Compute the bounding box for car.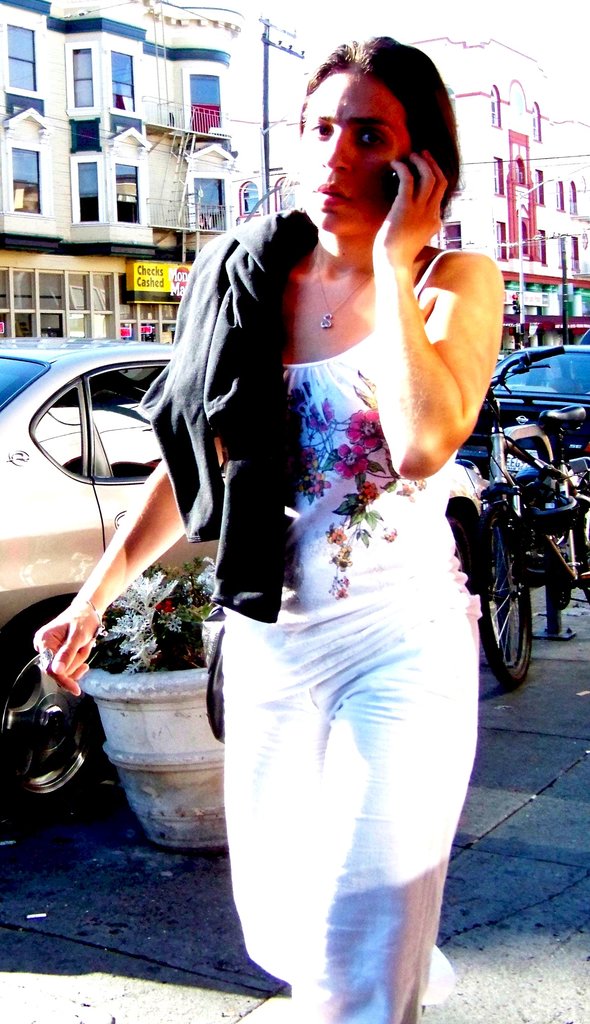
region(0, 339, 489, 810).
